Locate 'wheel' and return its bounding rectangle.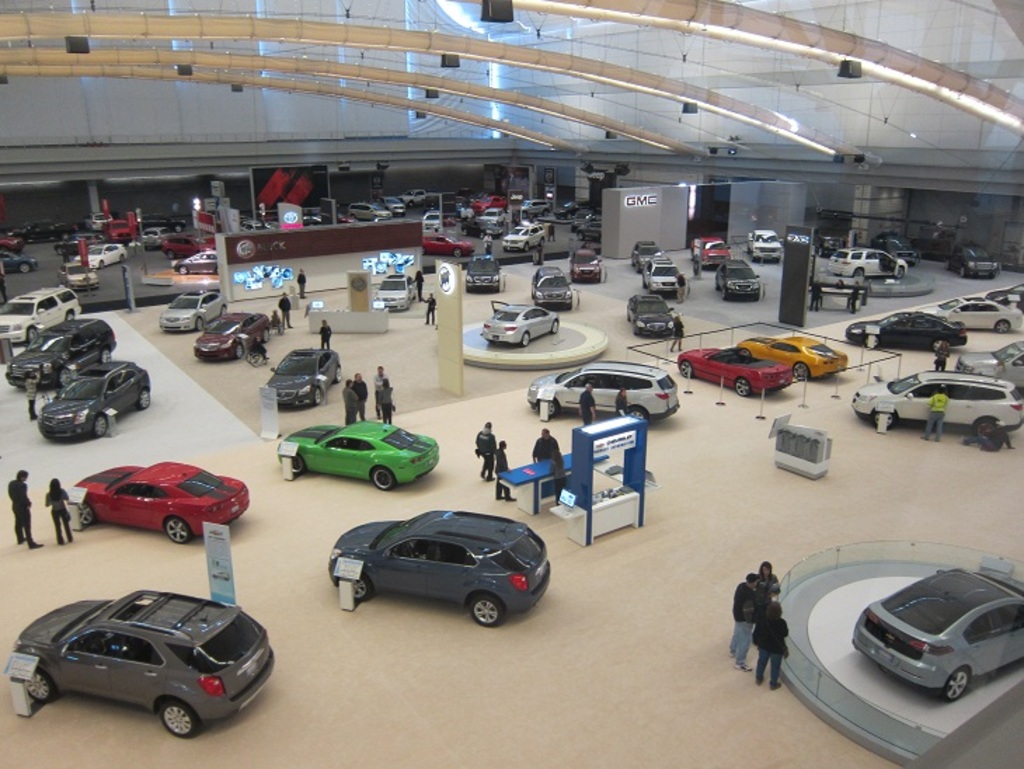
638, 261, 640, 272.
